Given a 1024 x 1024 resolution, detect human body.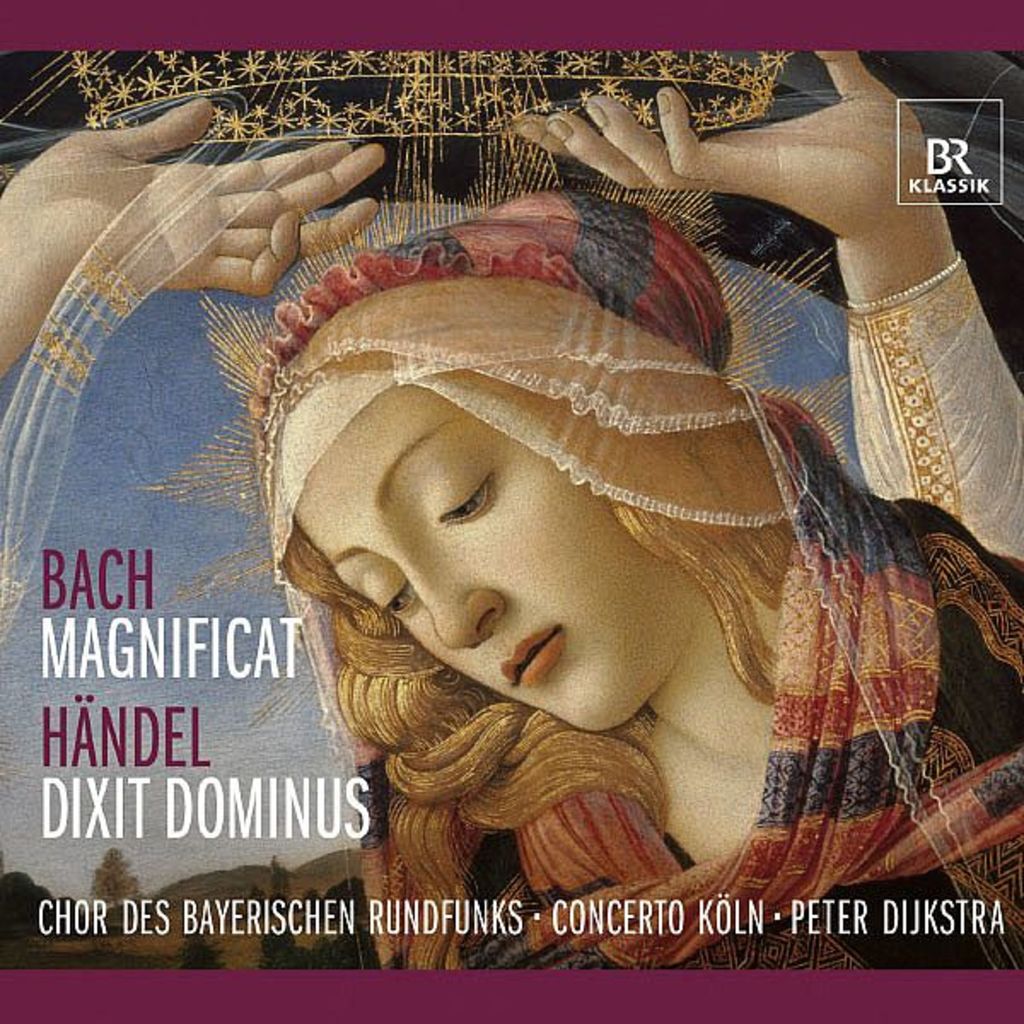
[left=0, top=53, right=1022, bottom=1022].
